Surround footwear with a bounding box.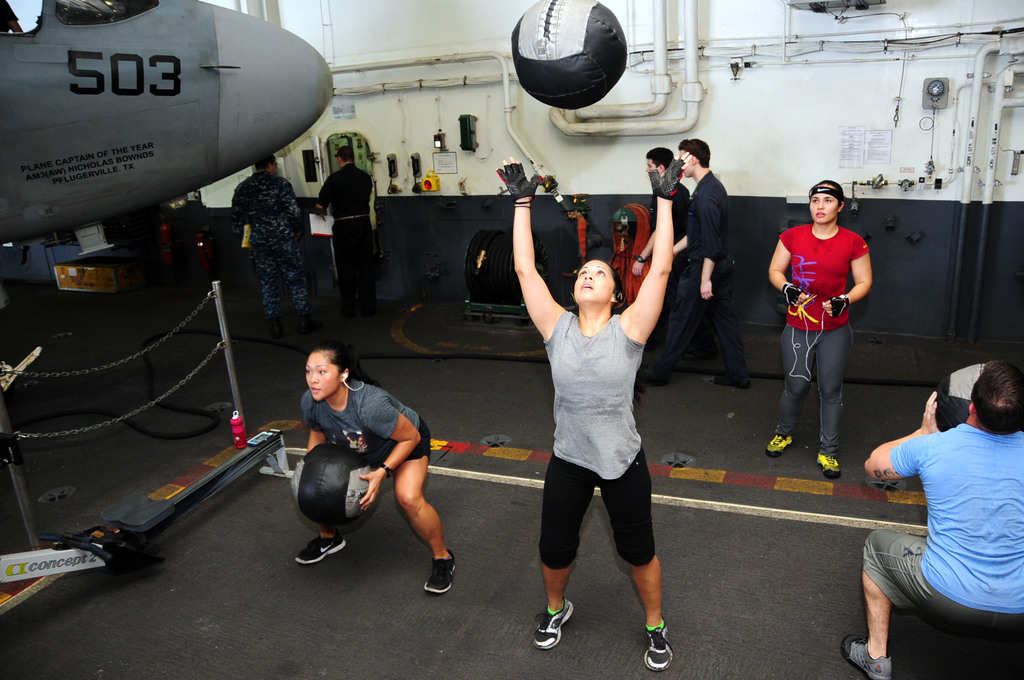
[x1=767, y1=433, x2=793, y2=460].
